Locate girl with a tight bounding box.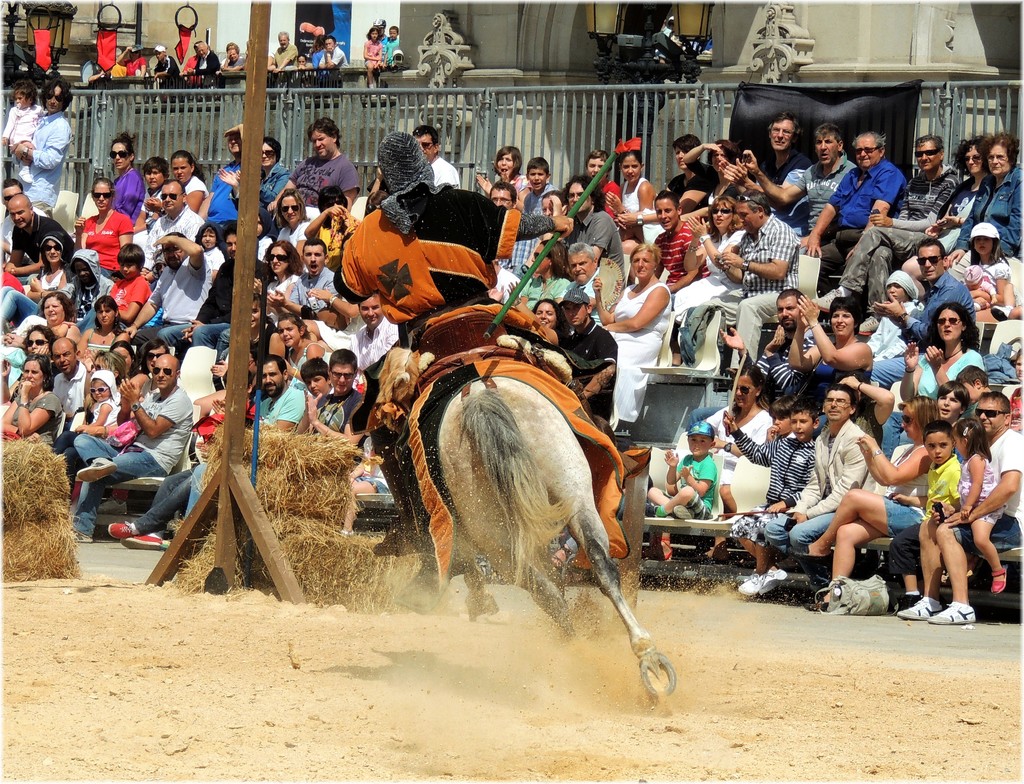
left=763, top=400, right=794, bottom=439.
